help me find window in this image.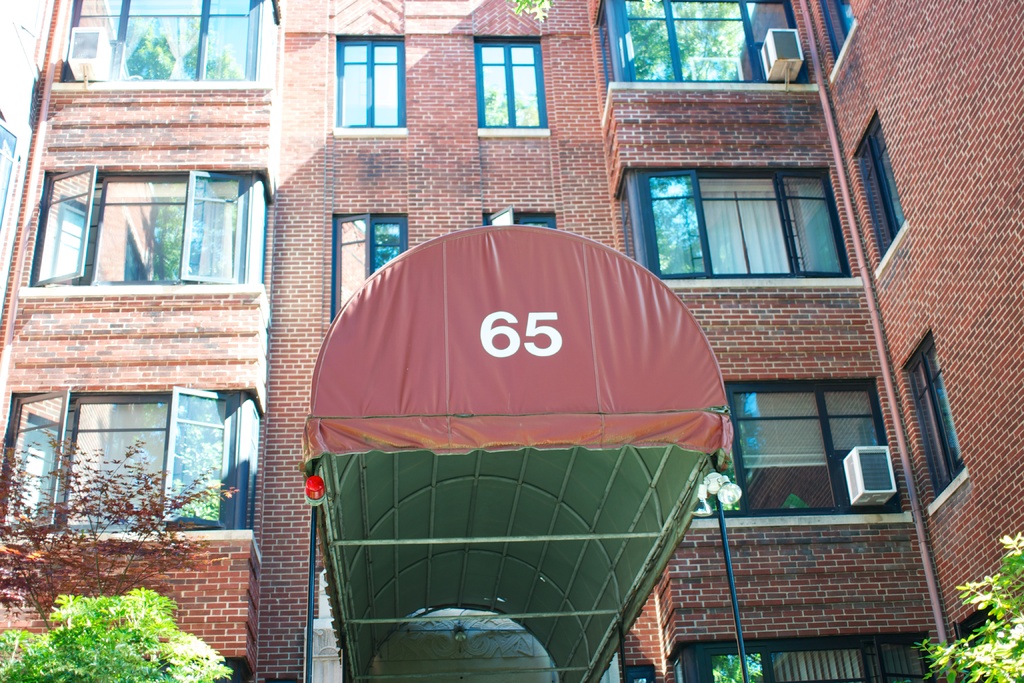
Found it: bbox=(241, 399, 260, 530).
